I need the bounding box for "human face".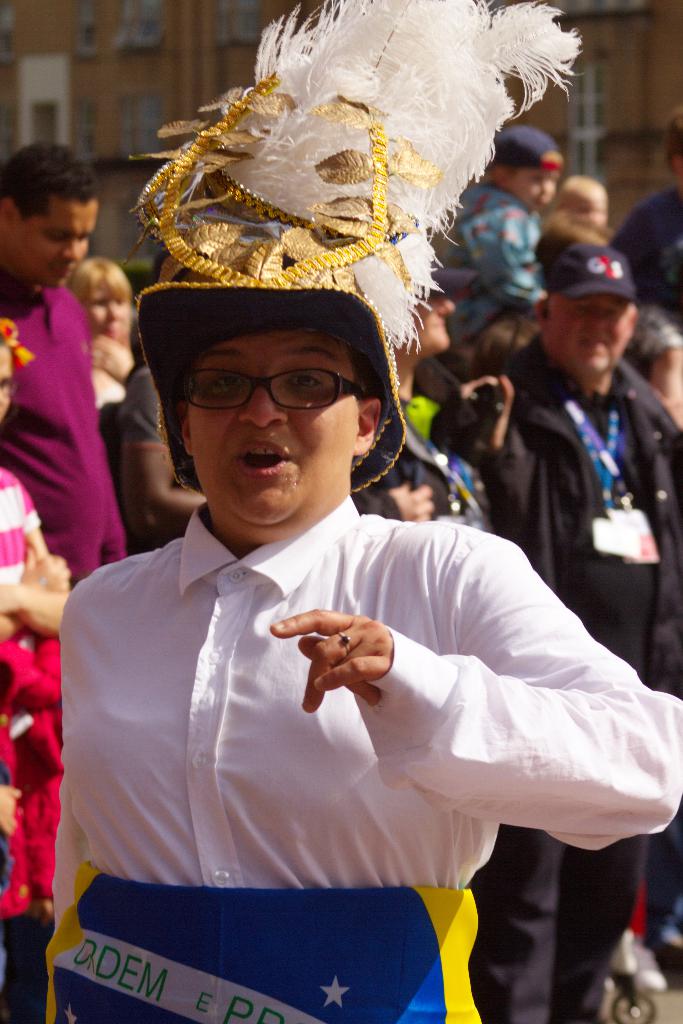
Here it is: 0:333:12:421.
